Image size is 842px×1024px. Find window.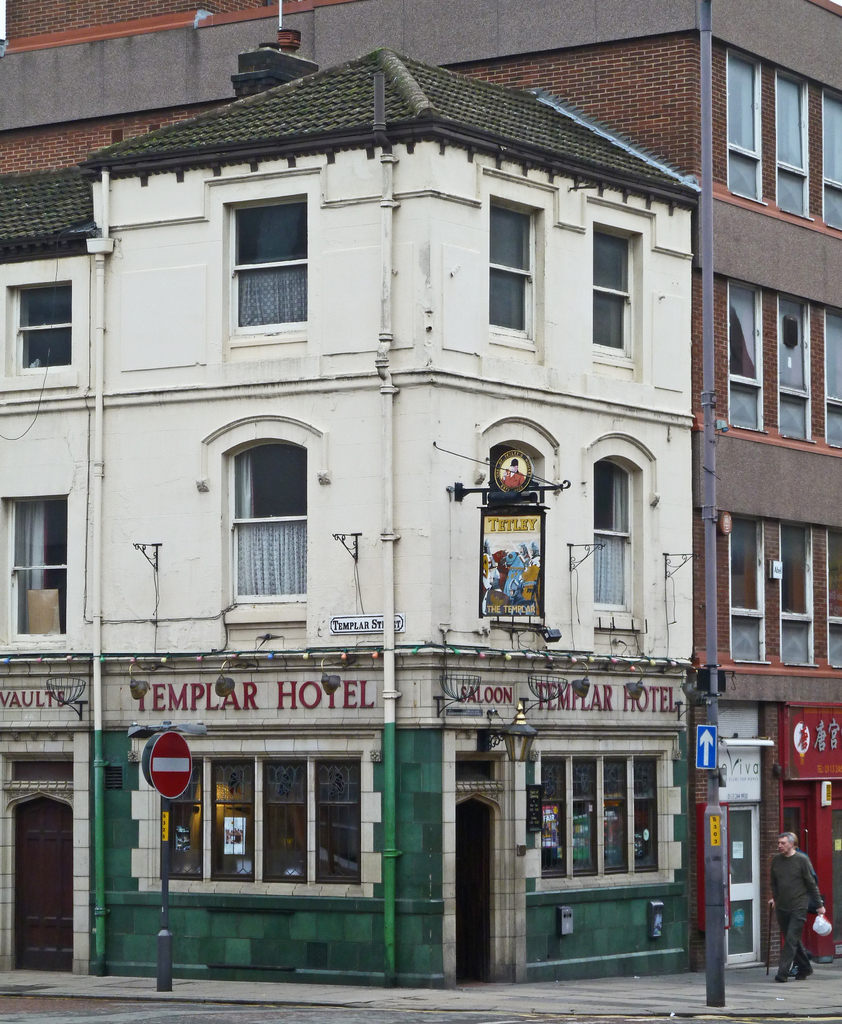
<box>727,283,775,435</box>.
